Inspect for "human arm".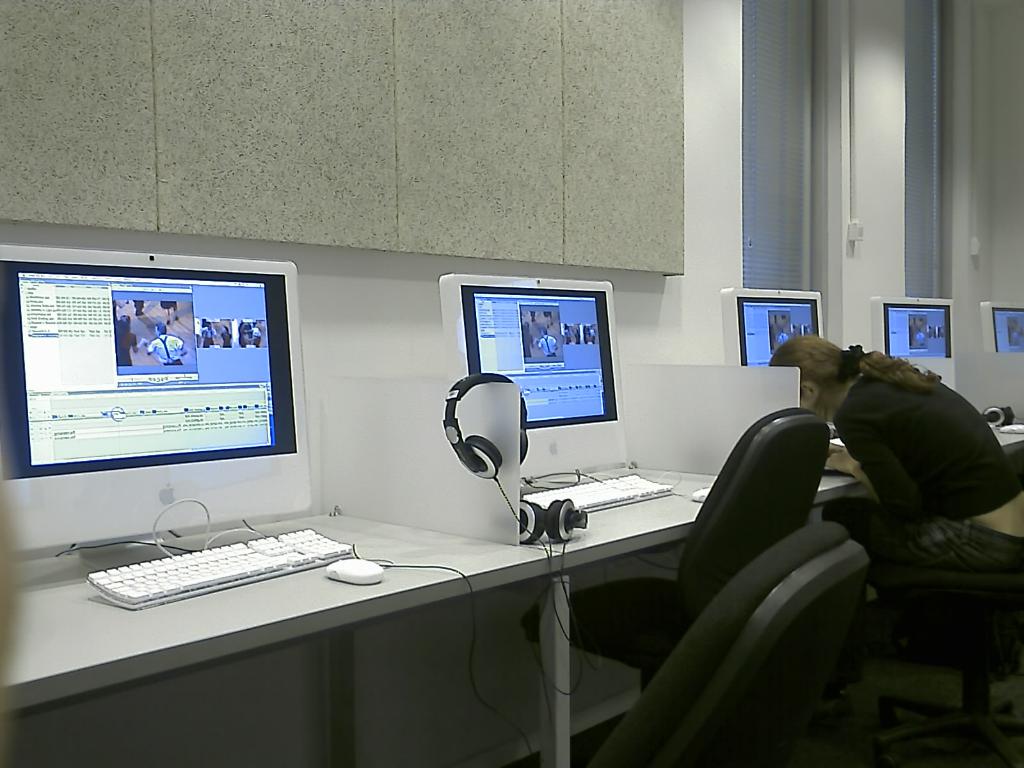
Inspection: {"x1": 128, "y1": 346, "x2": 150, "y2": 352}.
